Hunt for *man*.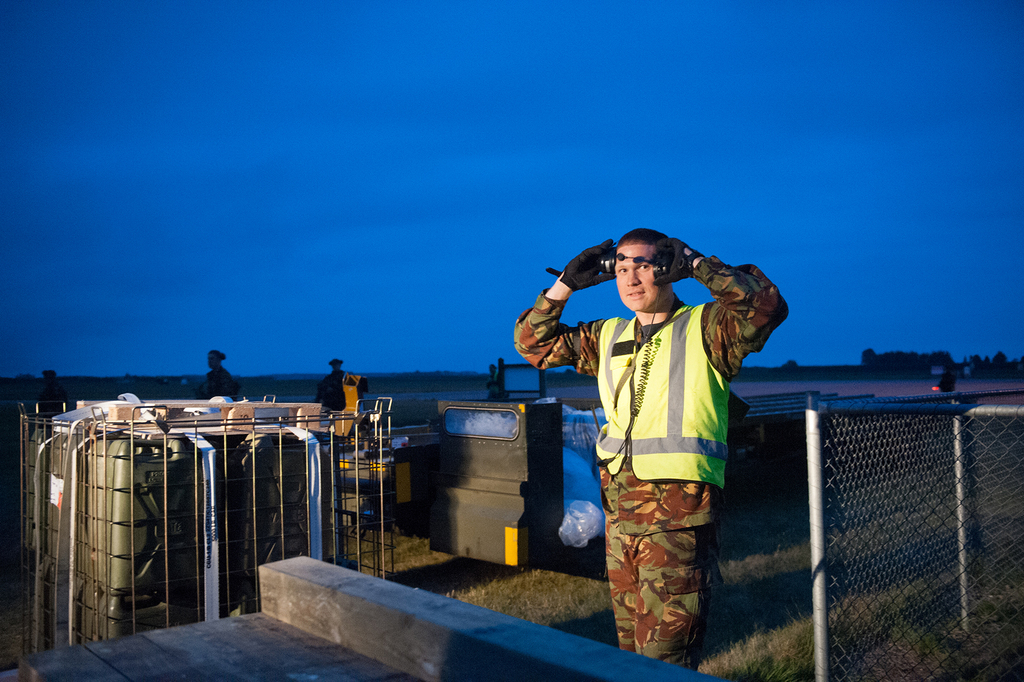
Hunted down at crop(315, 358, 365, 410).
